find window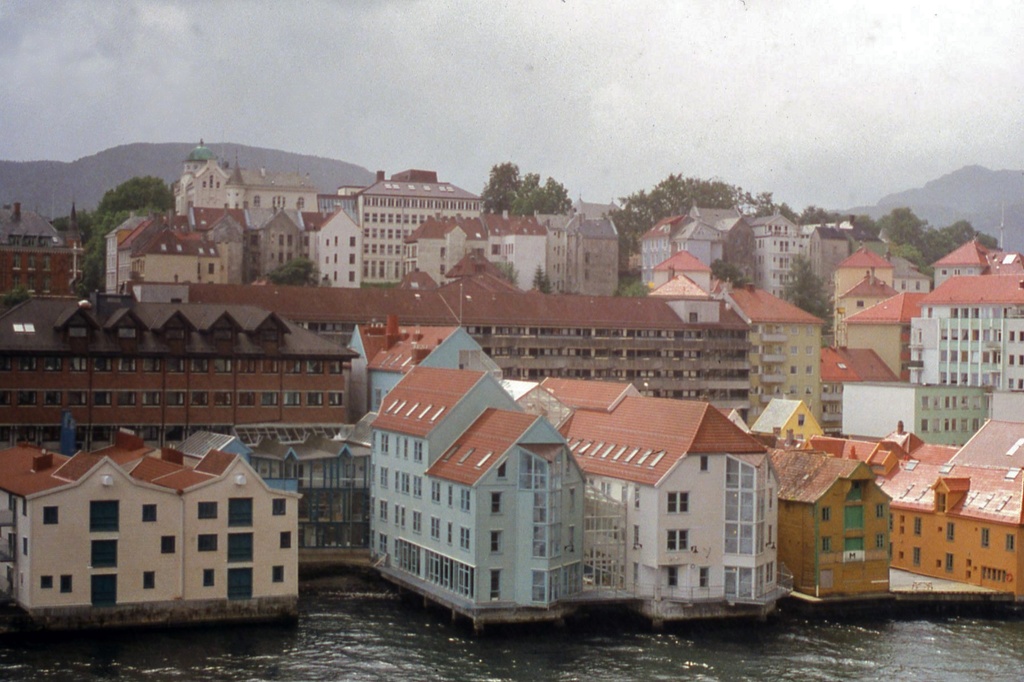
899/549/904/557
